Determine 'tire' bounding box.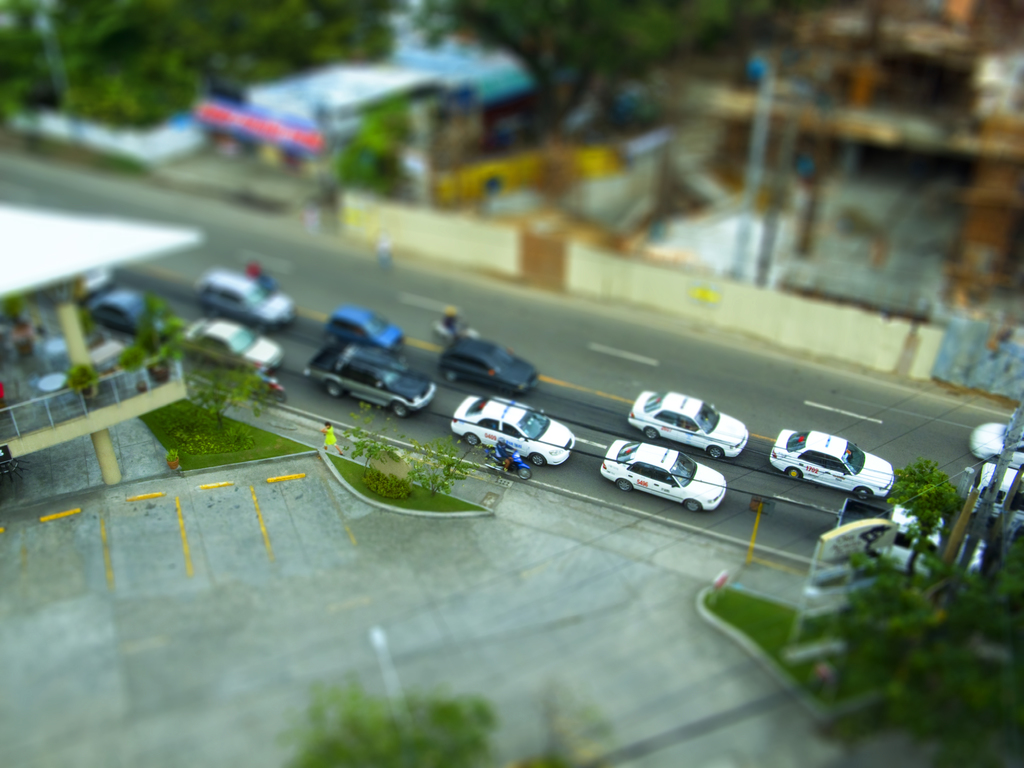
Determined: Rect(616, 476, 636, 492).
